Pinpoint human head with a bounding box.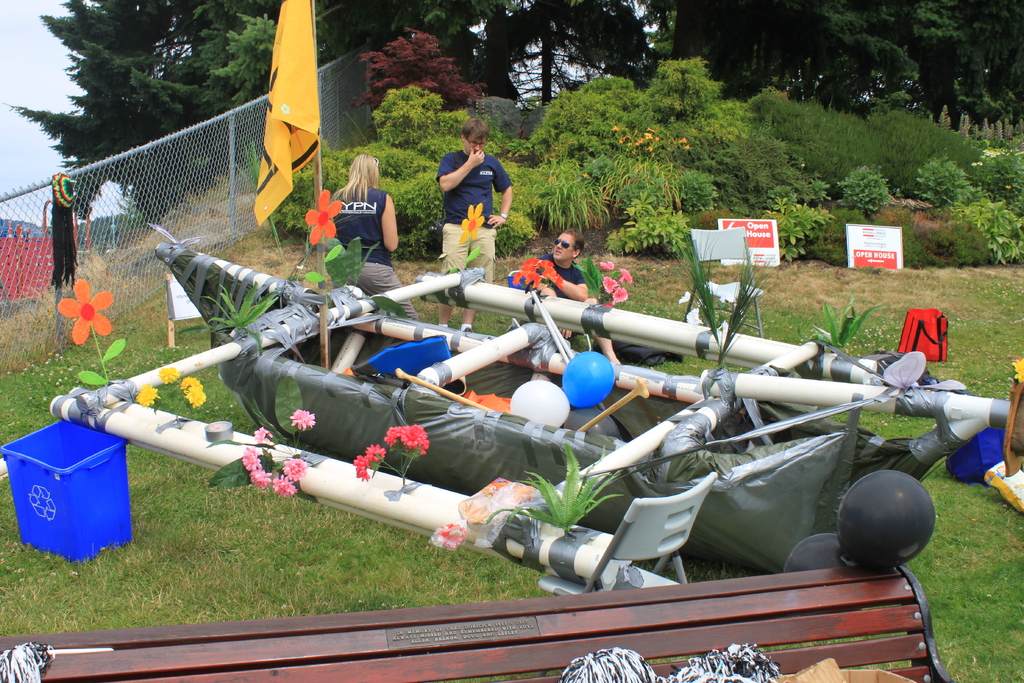
[345,152,376,189].
